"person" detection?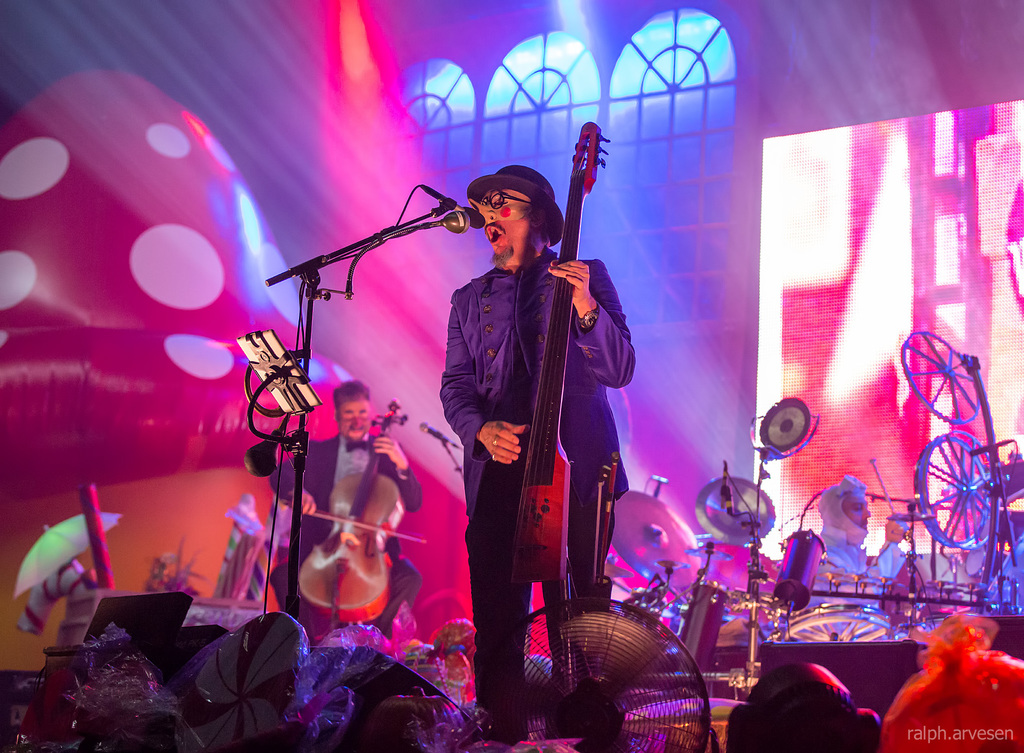
435:165:633:732
